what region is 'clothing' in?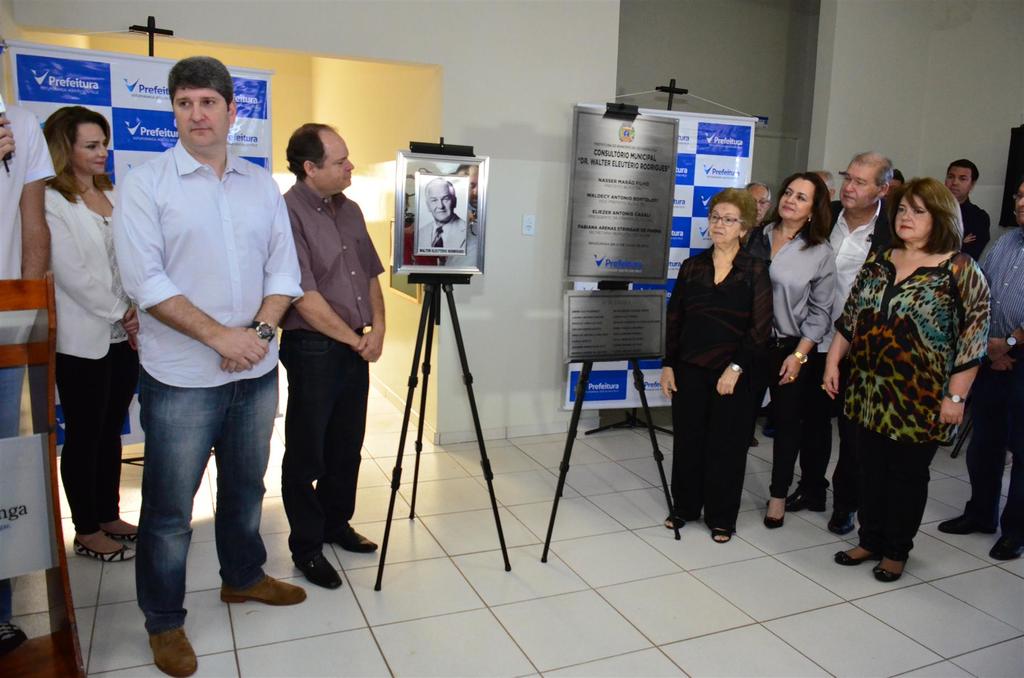
x1=278, y1=176, x2=380, y2=553.
